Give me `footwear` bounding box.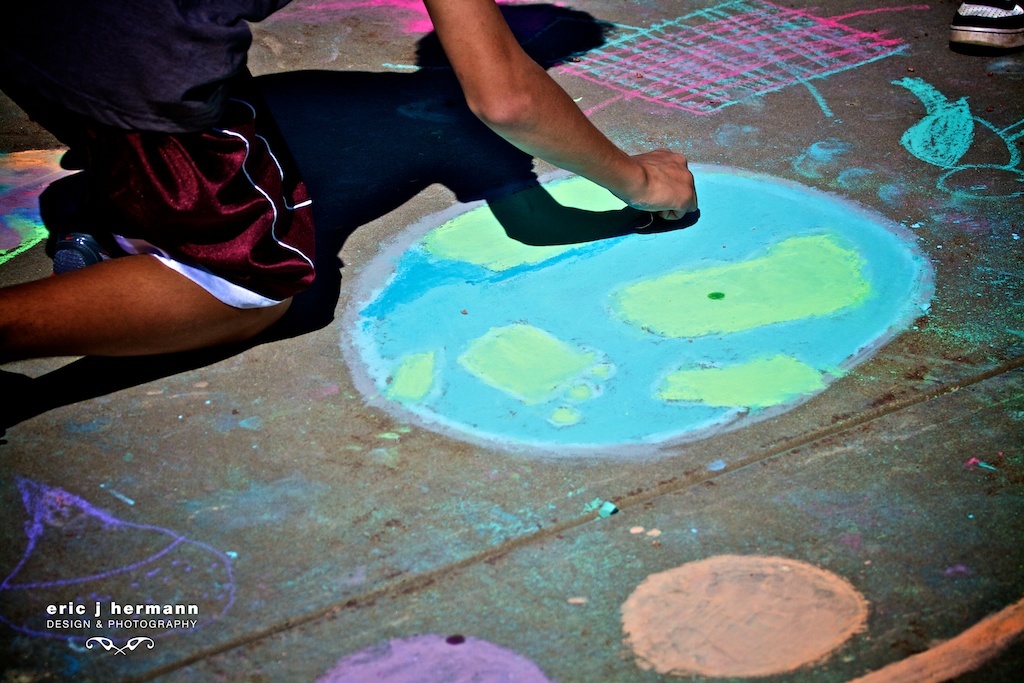
region(50, 224, 103, 272).
